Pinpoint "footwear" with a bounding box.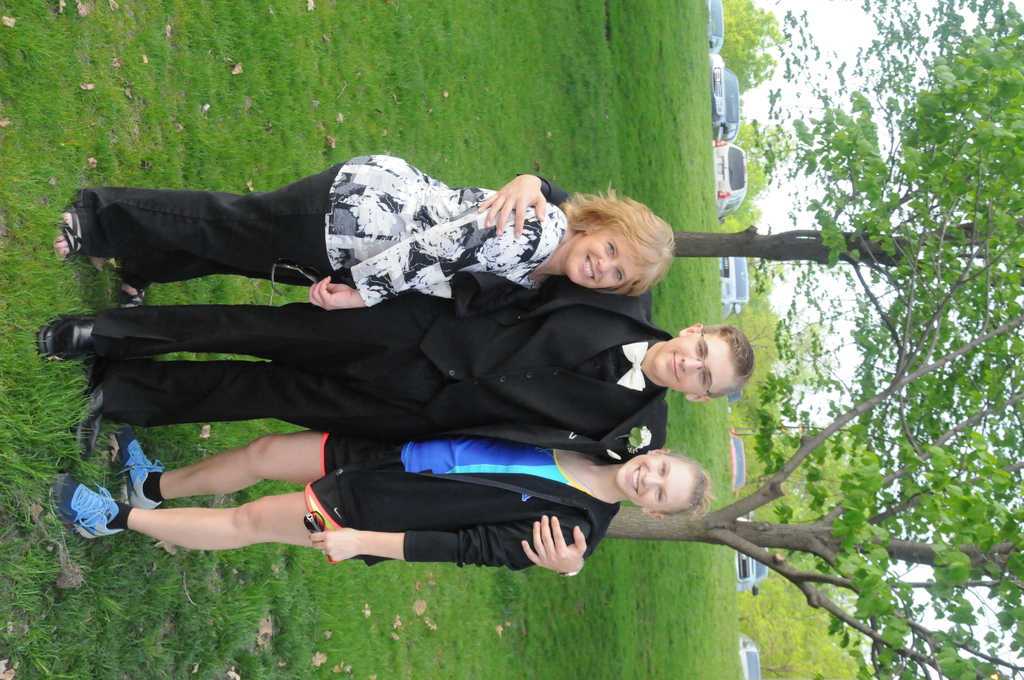
<bbox>105, 423, 164, 509</bbox>.
